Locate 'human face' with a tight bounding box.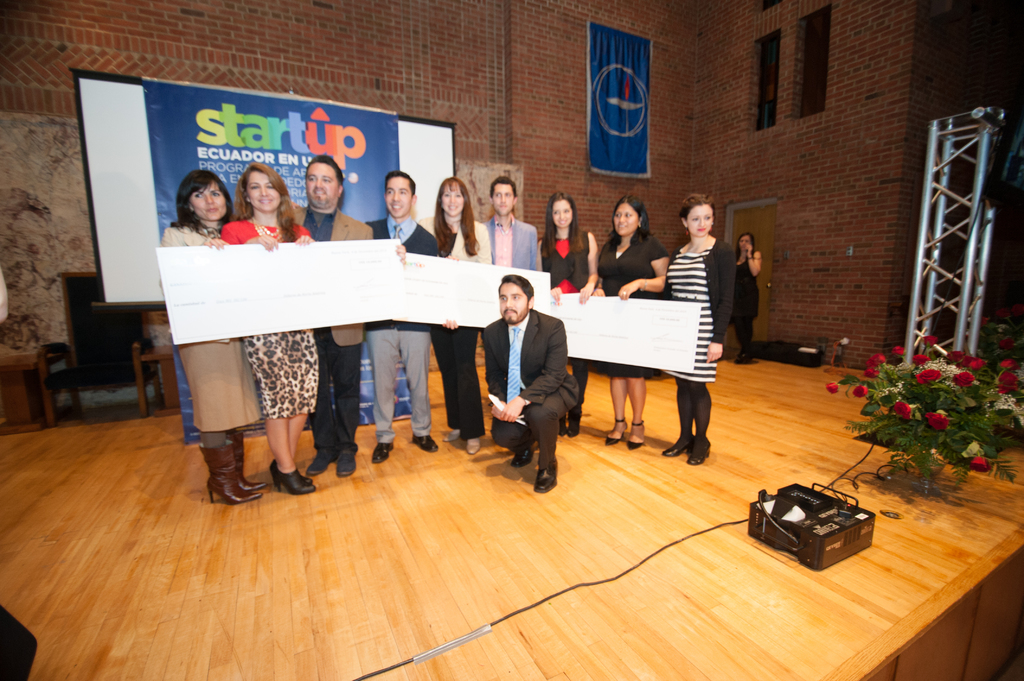
(441, 183, 467, 214).
